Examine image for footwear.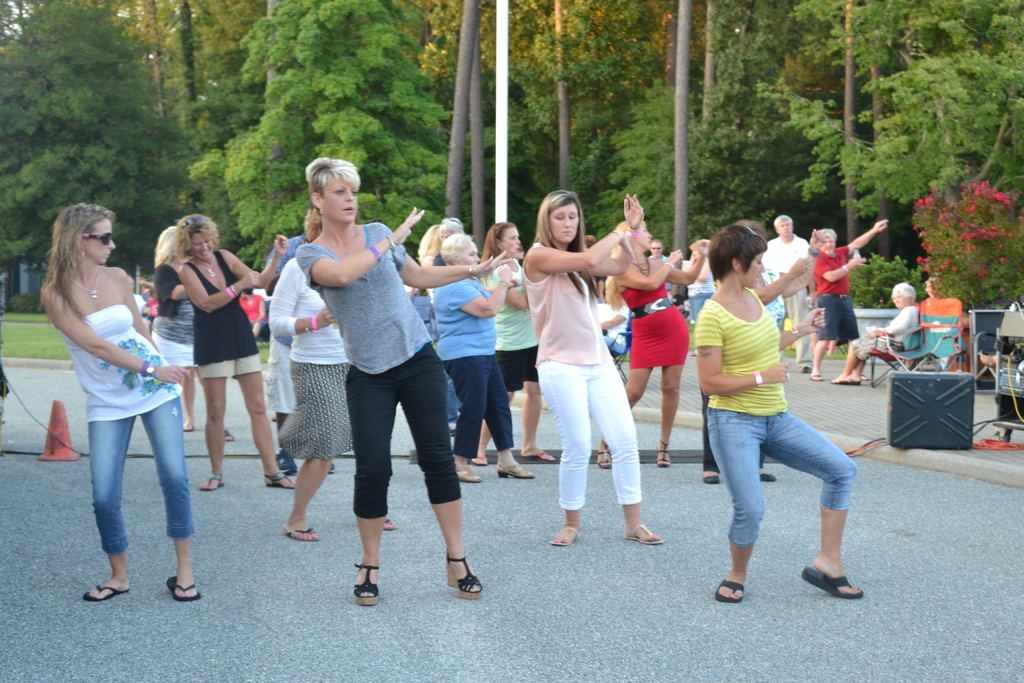
Examination result: 598/441/609/471.
